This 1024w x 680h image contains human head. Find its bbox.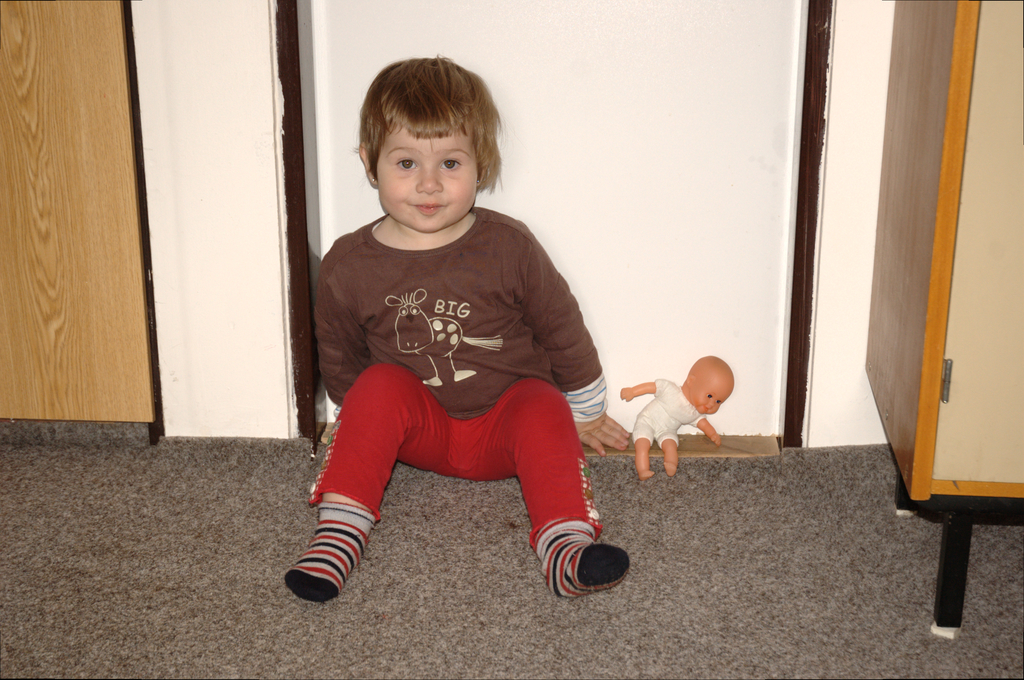
bbox=(360, 57, 497, 229).
